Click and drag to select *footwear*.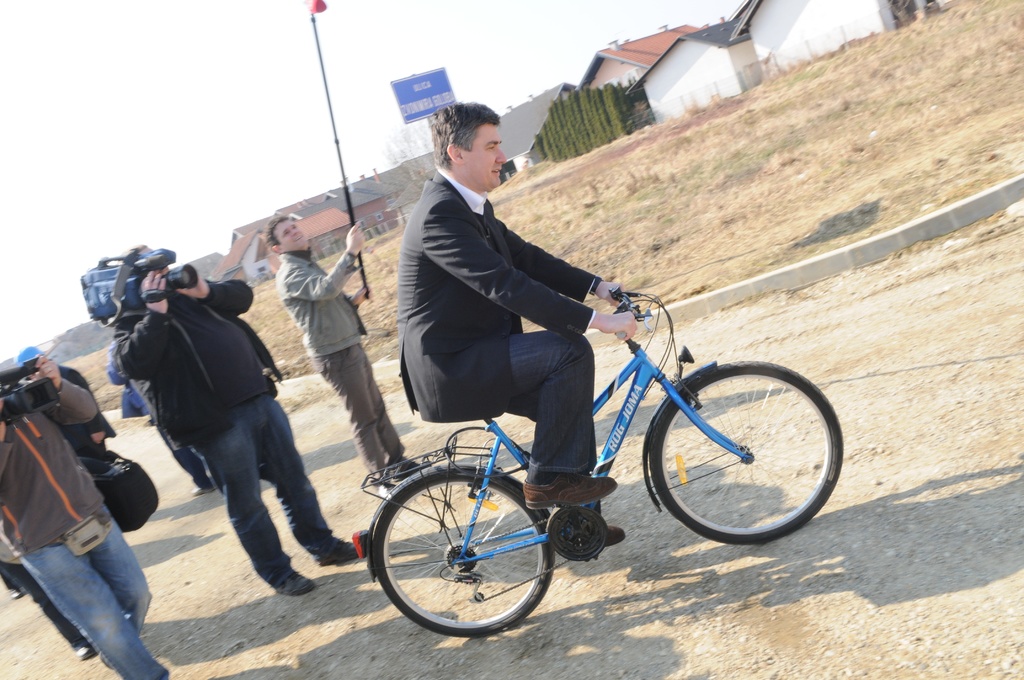
Selection: (x1=389, y1=453, x2=433, y2=483).
